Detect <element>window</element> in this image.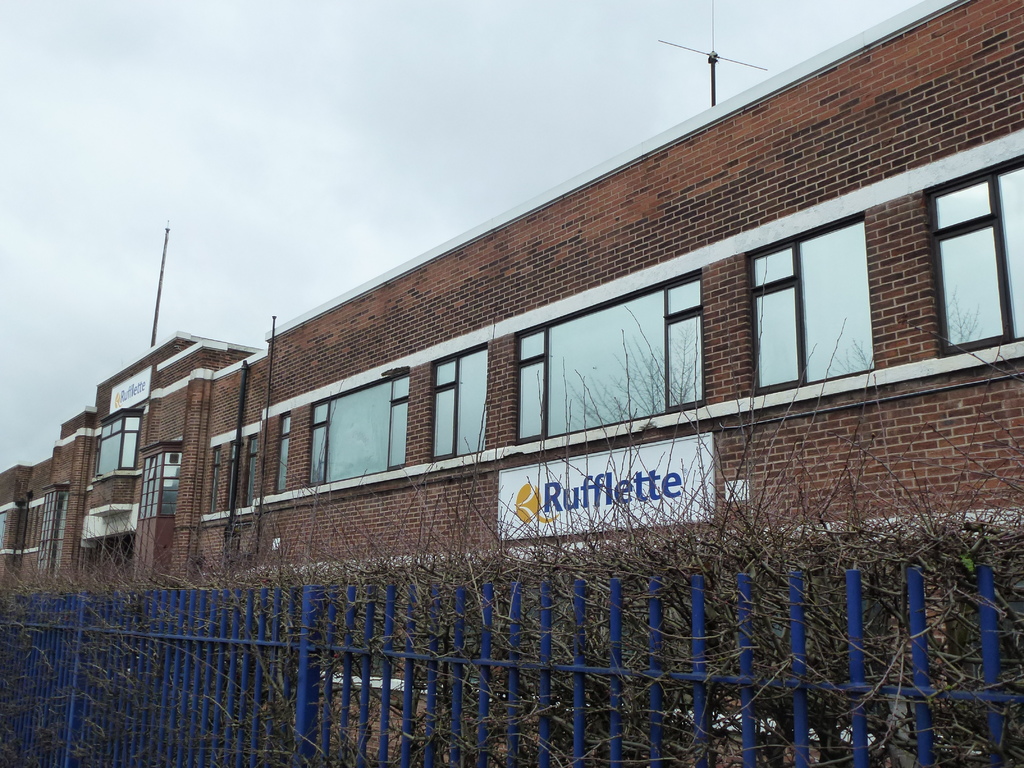
Detection: {"left": 228, "top": 444, "right": 239, "bottom": 511}.
